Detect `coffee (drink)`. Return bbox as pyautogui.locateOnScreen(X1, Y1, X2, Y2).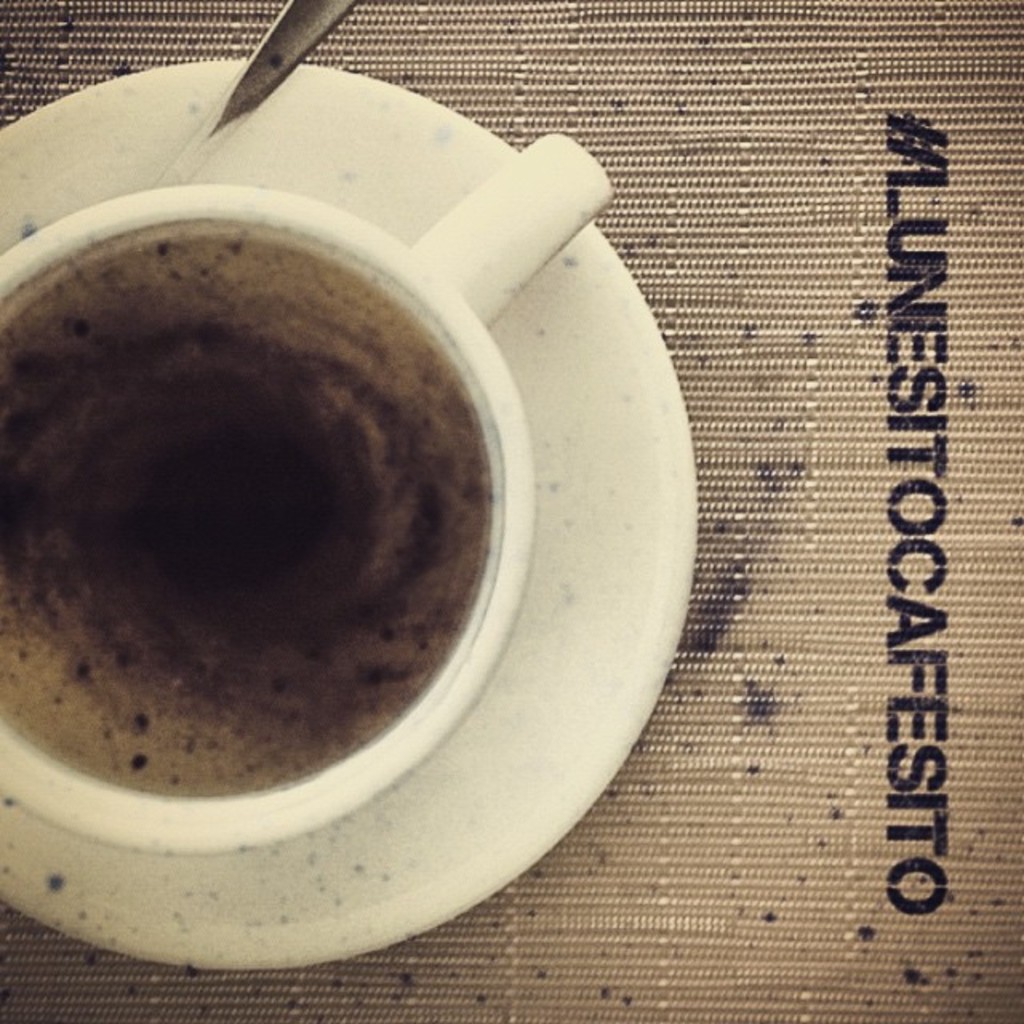
pyautogui.locateOnScreen(0, 227, 490, 806).
